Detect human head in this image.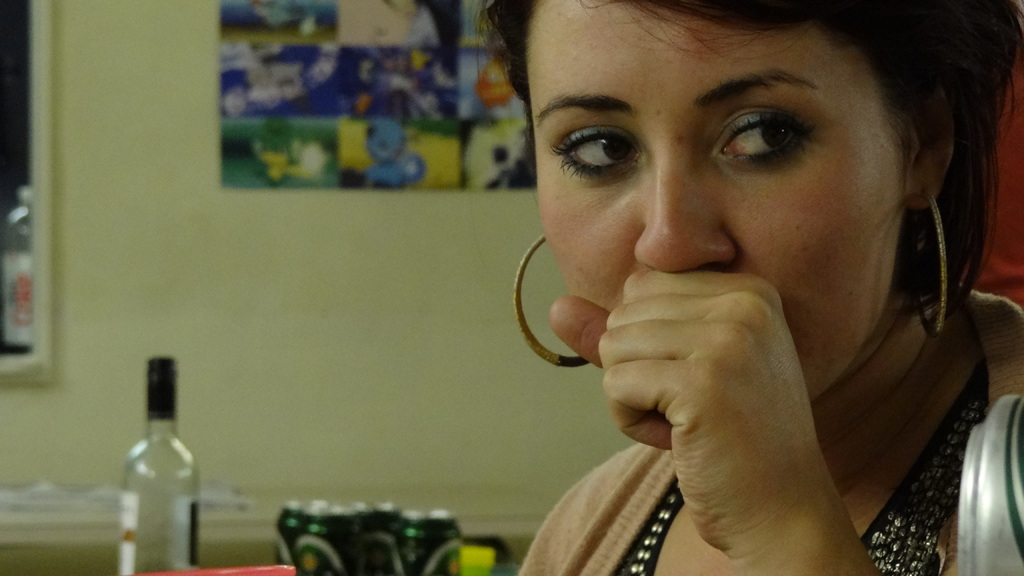
Detection: [left=513, top=10, right=963, bottom=346].
